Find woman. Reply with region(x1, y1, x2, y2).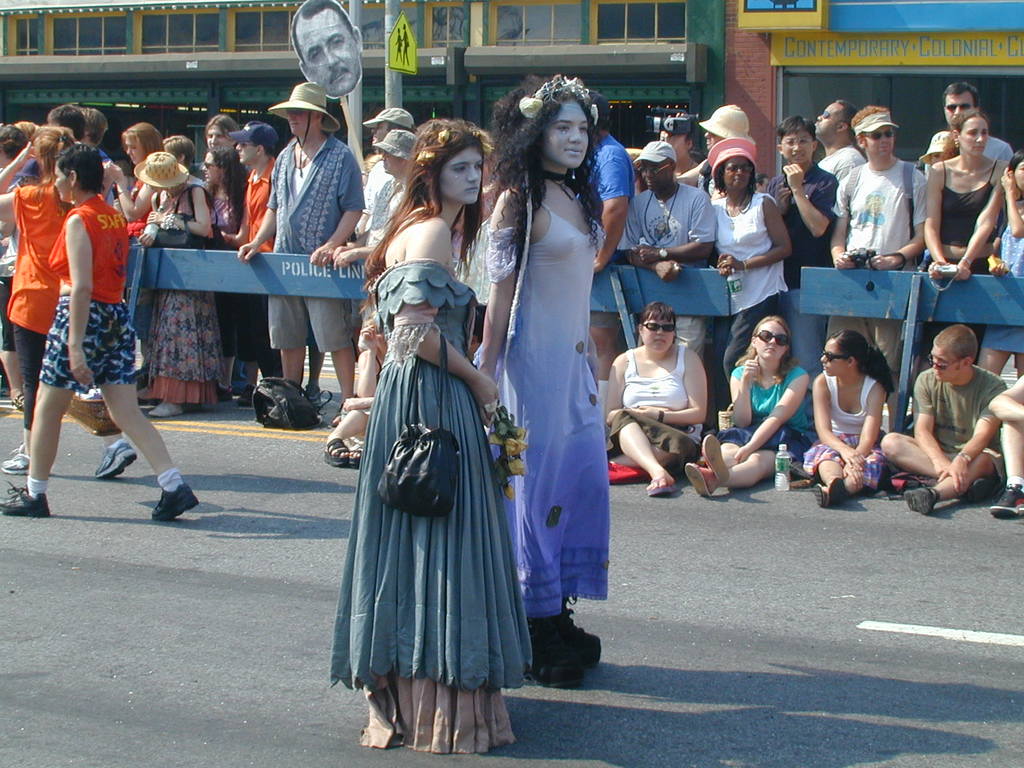
region(0, 129, 136, 479).
